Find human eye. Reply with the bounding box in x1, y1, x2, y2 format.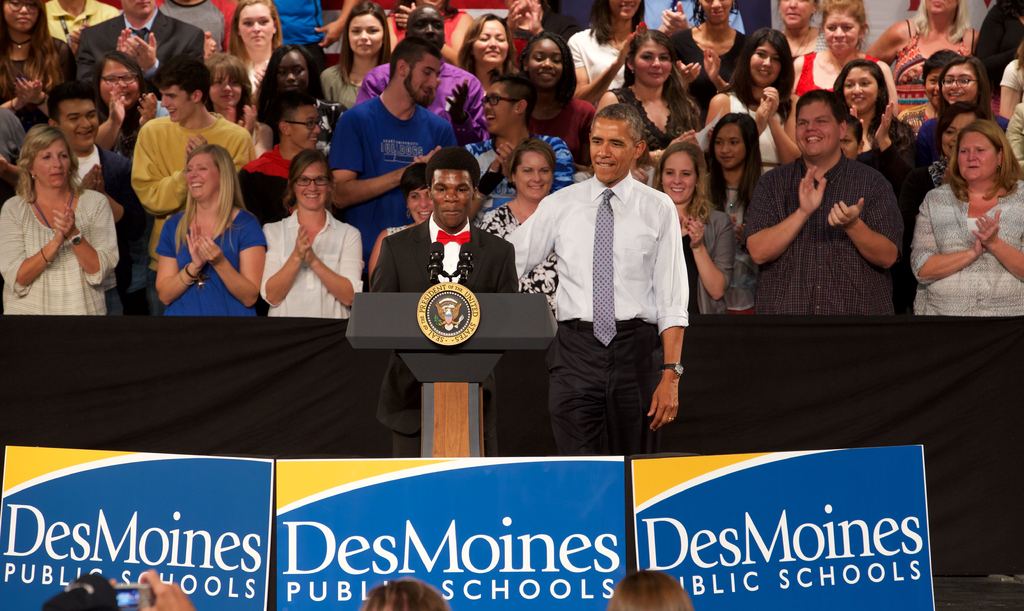
413, 193, 419, 200.
